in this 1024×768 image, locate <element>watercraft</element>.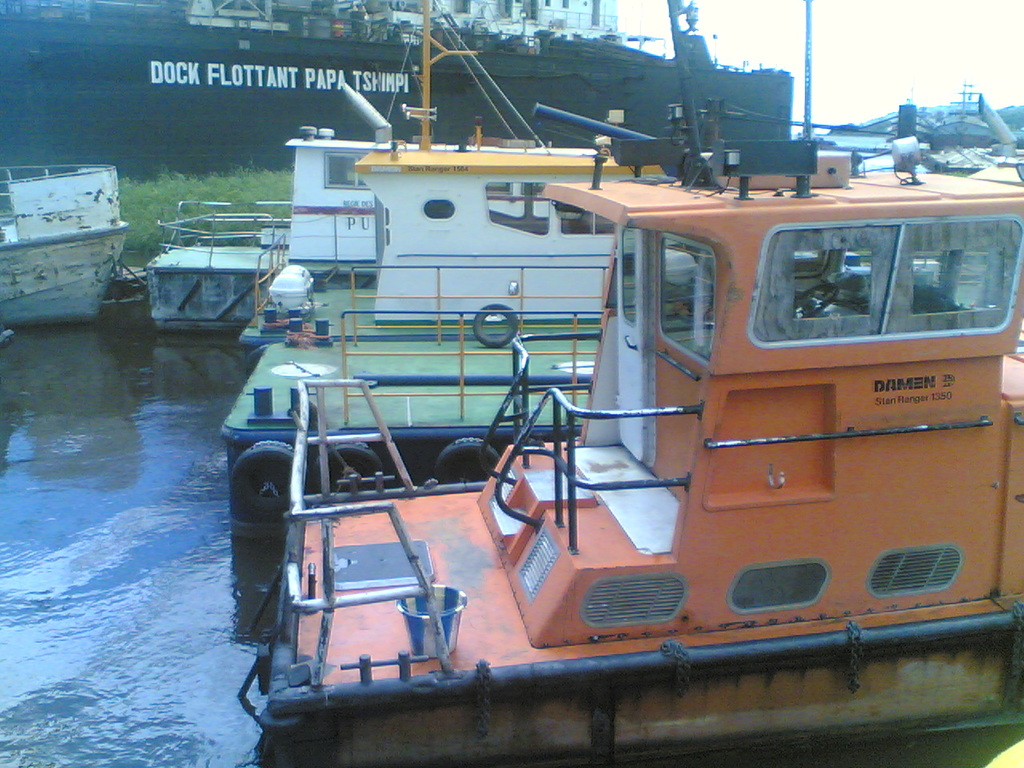
Bounding box: <bbox>0, 2, 792, 178</bbox>.
